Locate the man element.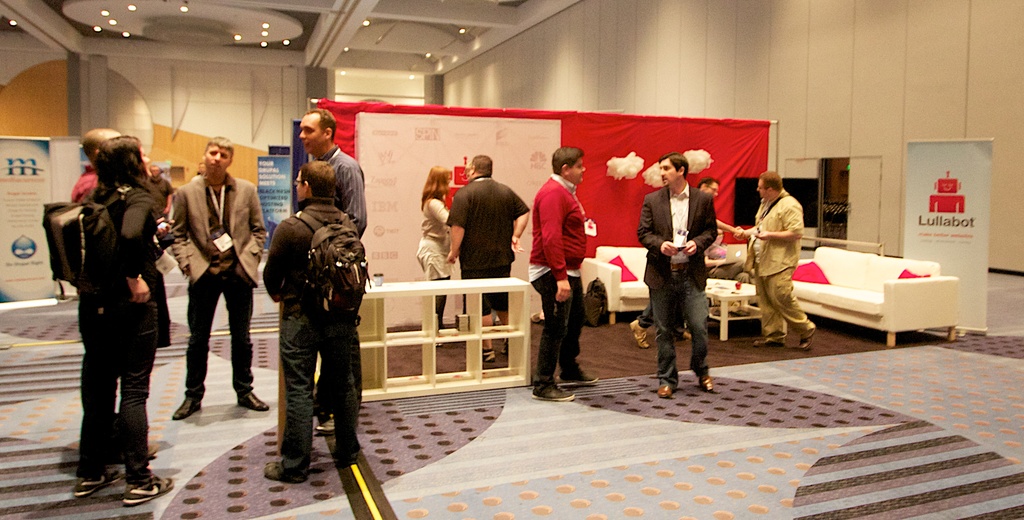
Element bbox: 630, 177, 736, 349.
